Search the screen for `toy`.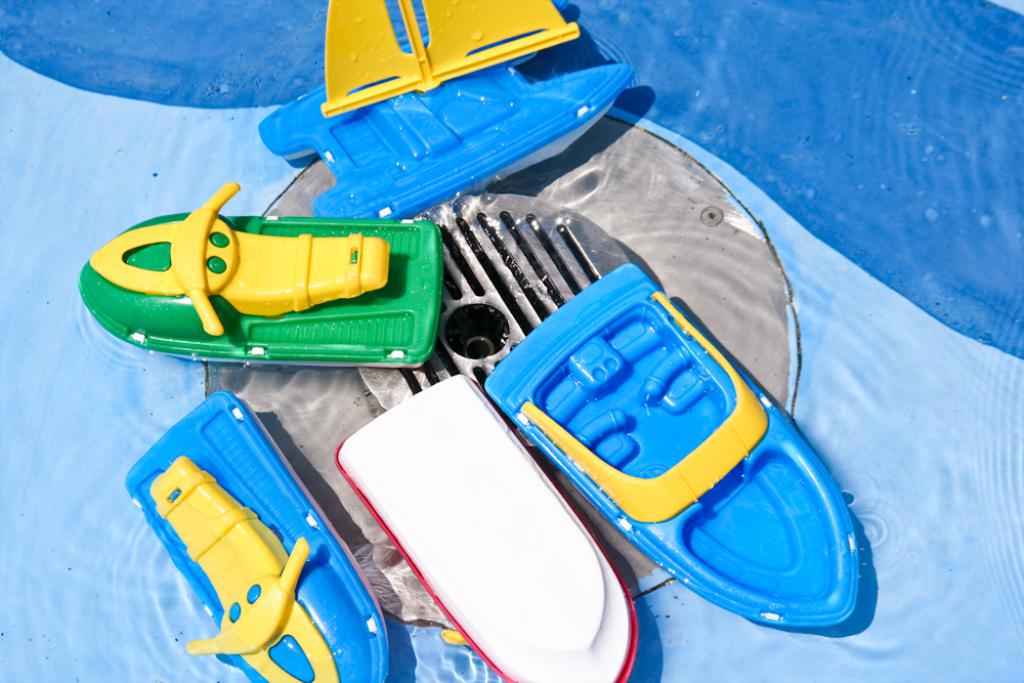
Found at region(127, 391, 386, 682).
